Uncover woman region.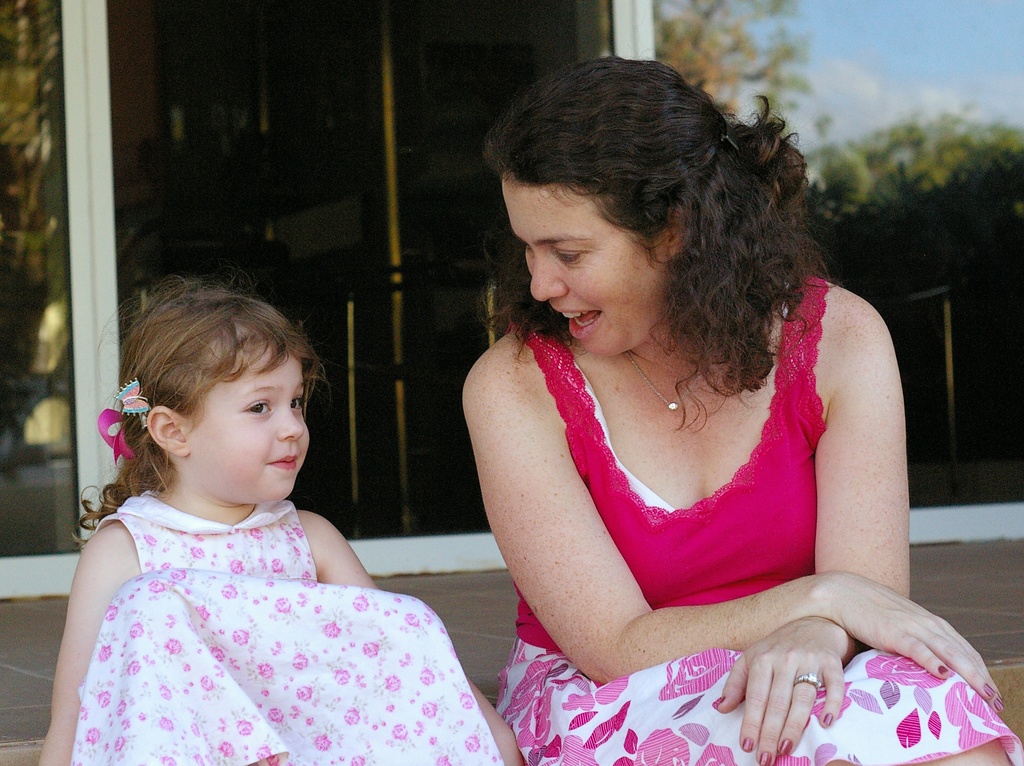
Uncovered: x1=433 y1=49 x2=938 y2=740.
